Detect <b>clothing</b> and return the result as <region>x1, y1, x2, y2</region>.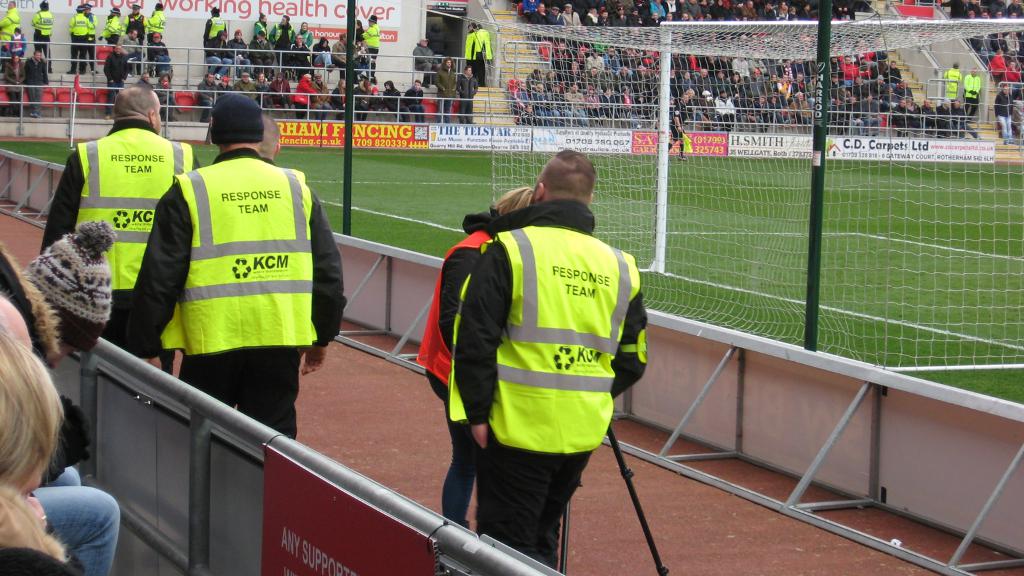
<region>124, 30, 141, 65</region>.
